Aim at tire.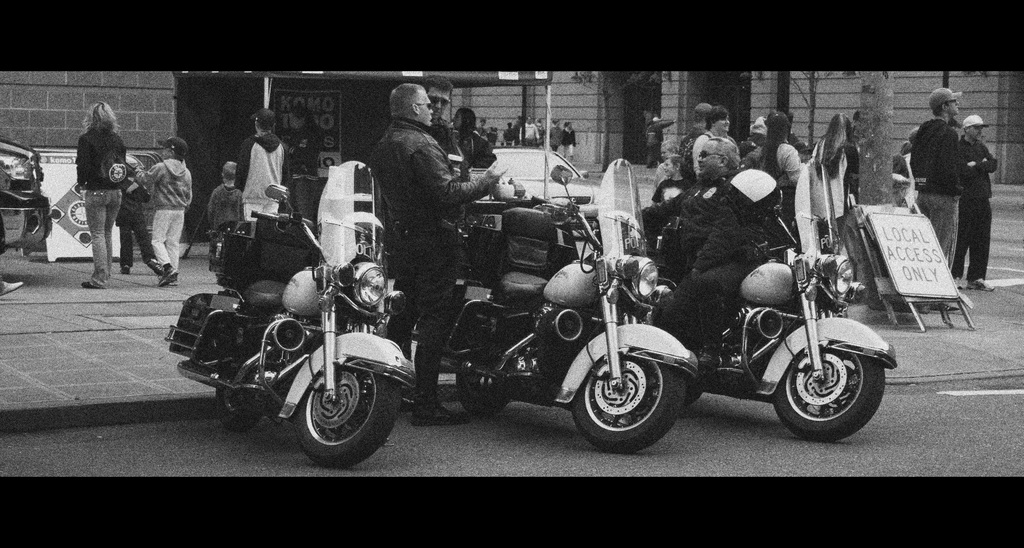
Aimed at 214:362:264:434.
